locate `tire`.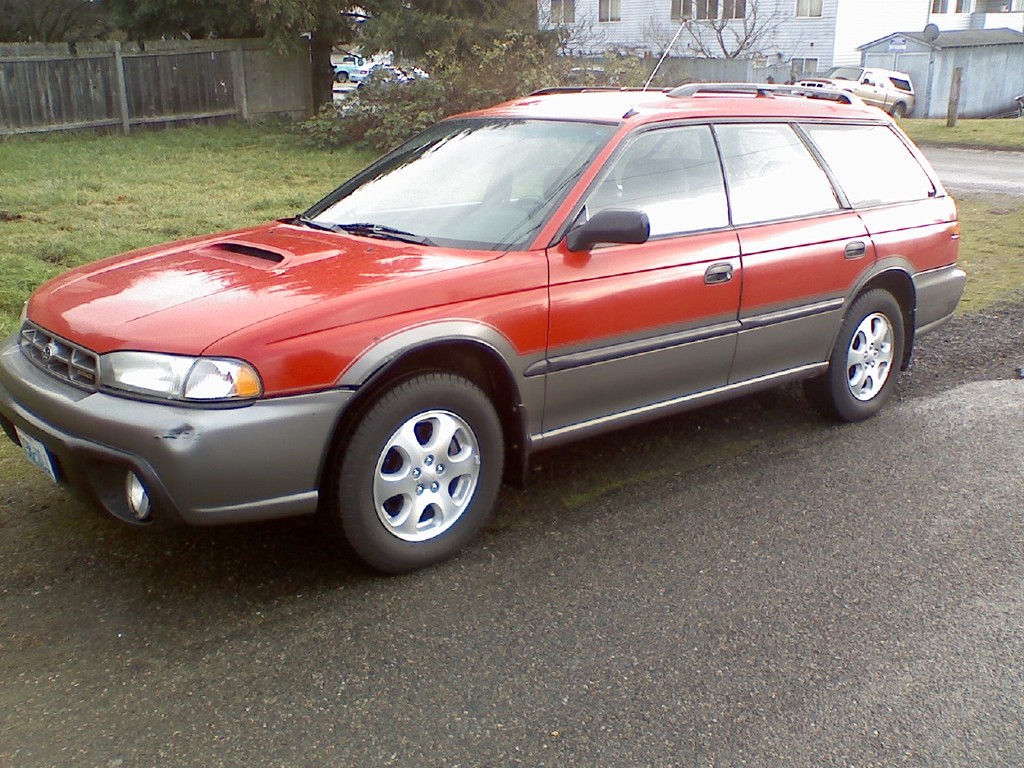
Bounding box: pyautogui.locateOnScreen(334, 378, 510, 572).
